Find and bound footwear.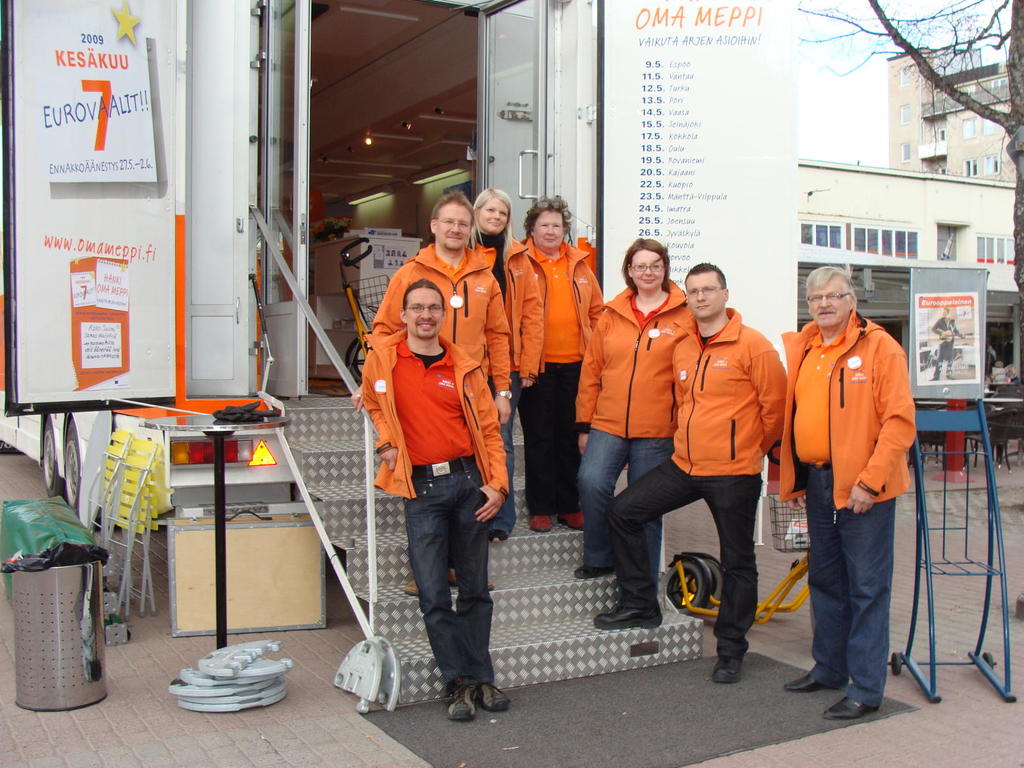
Bound: [left=829, top=694, right=879, bottom=718].
